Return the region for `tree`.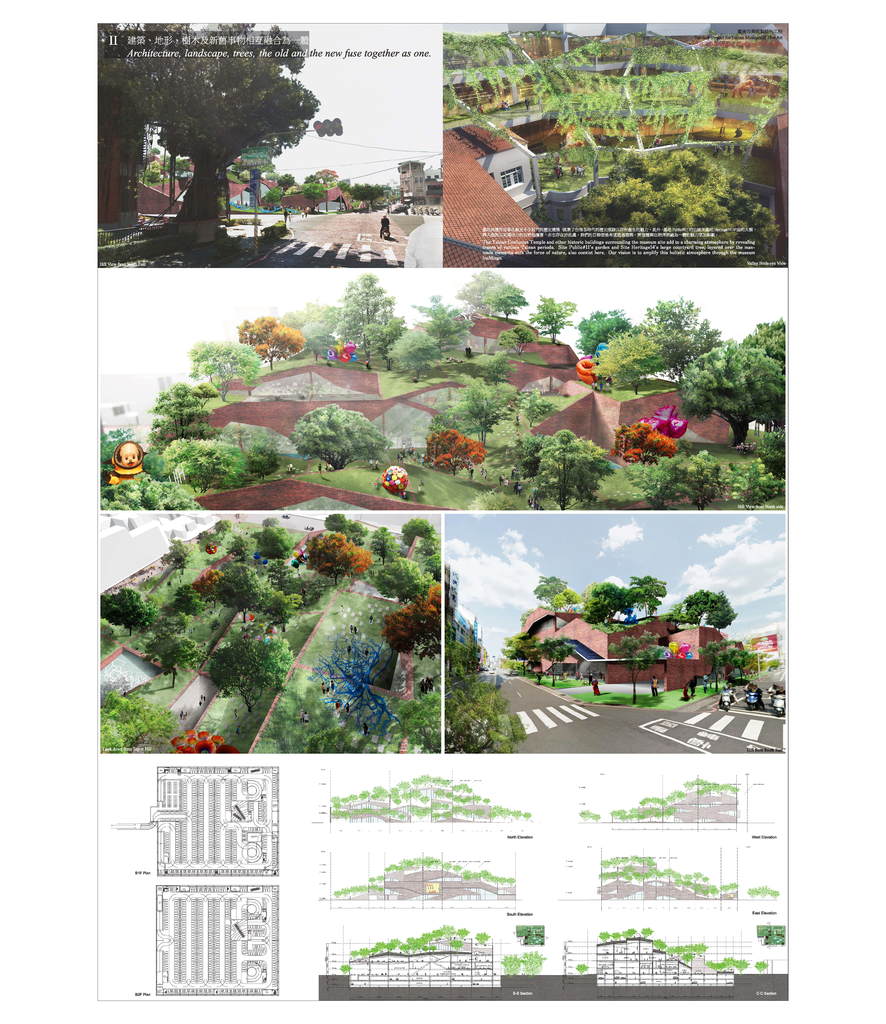
crop(384, 311, 448, 394).
